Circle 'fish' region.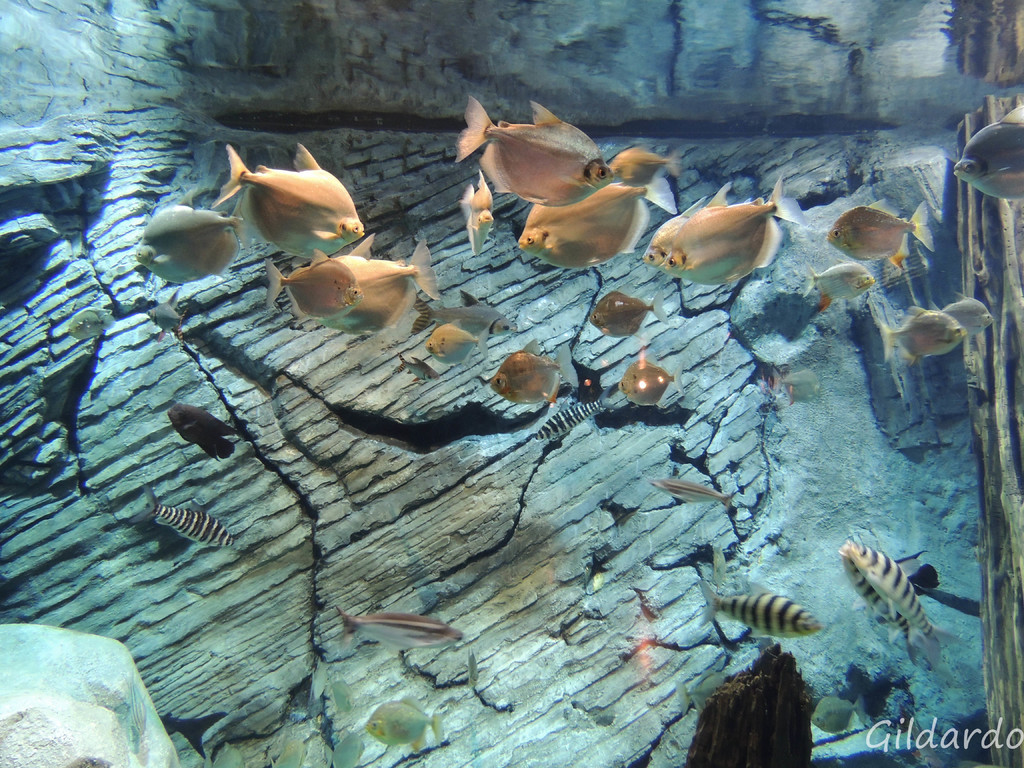
Region: BBox(133, 209, 246, 294).
